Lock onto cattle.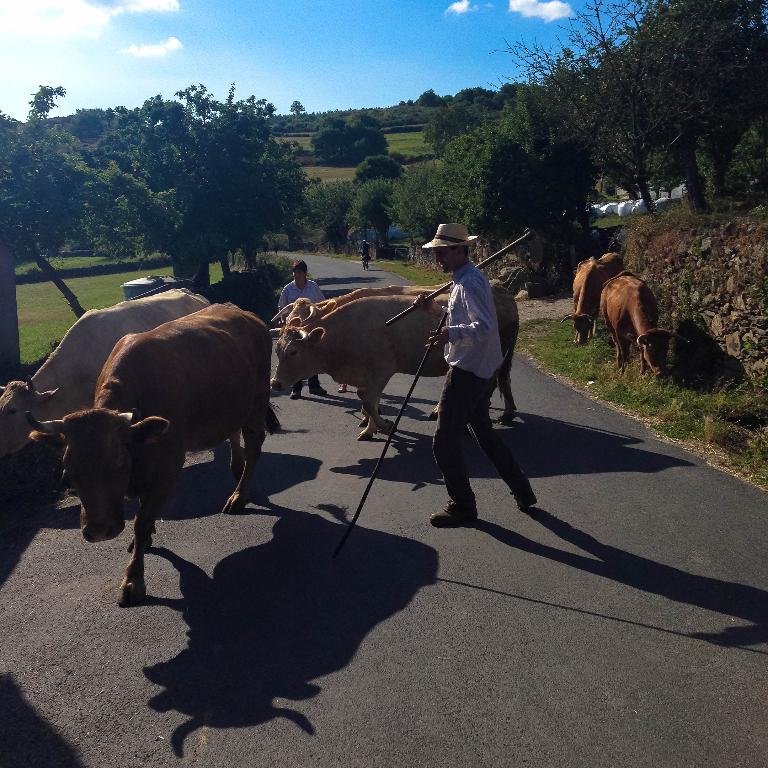
Locked: l=270, t=287, r=455, b=406.
